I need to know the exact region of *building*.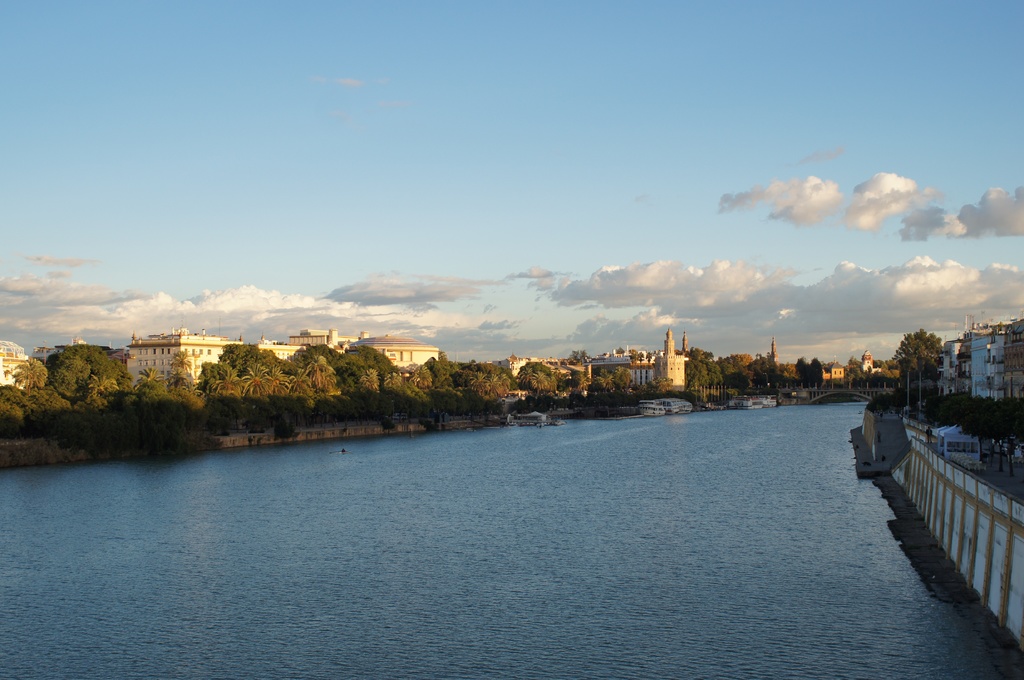
Region: <region>125, 324, 244, 386</region>.
